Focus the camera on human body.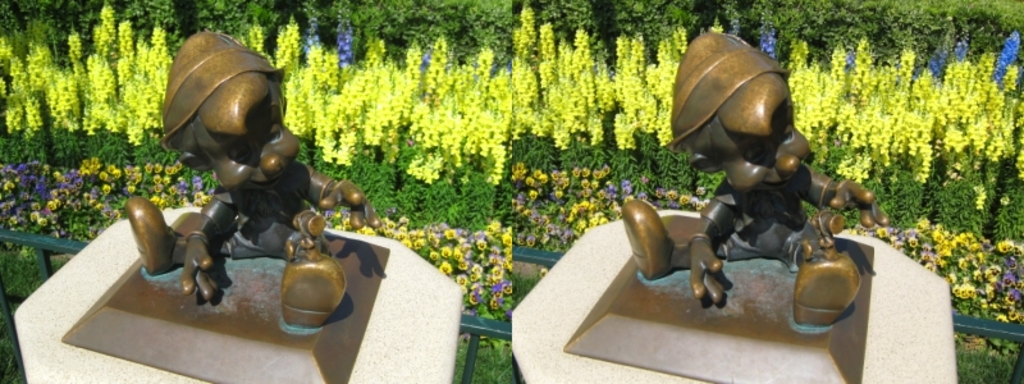
Focus region: x1=621, y1=28, x2=888, y2=335.
